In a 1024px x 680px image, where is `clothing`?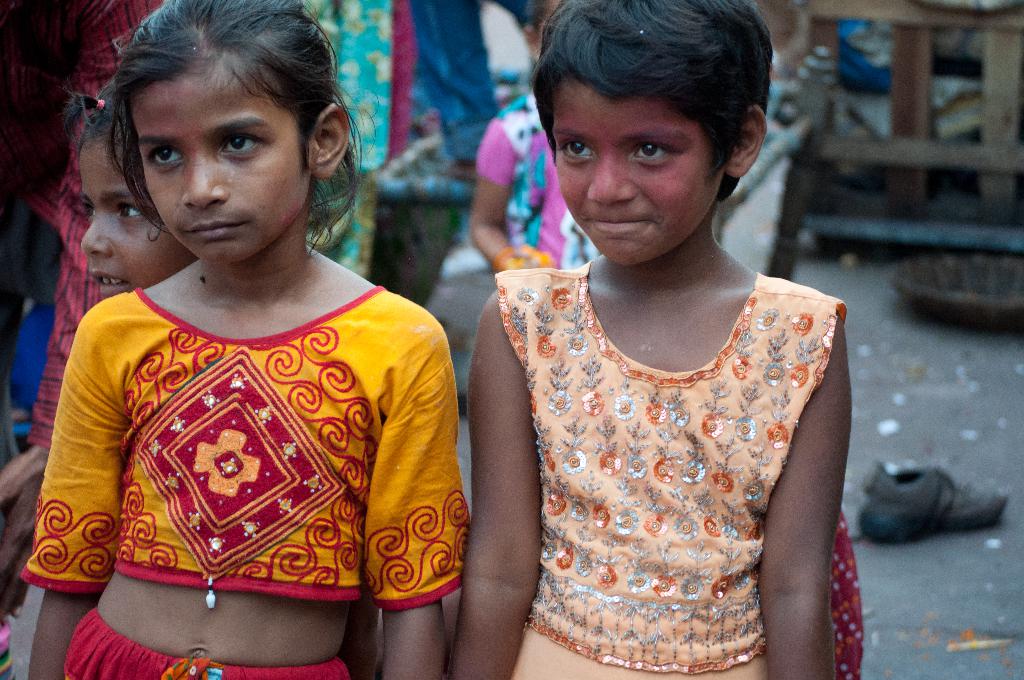
rect(524, 275, 810, 672).
